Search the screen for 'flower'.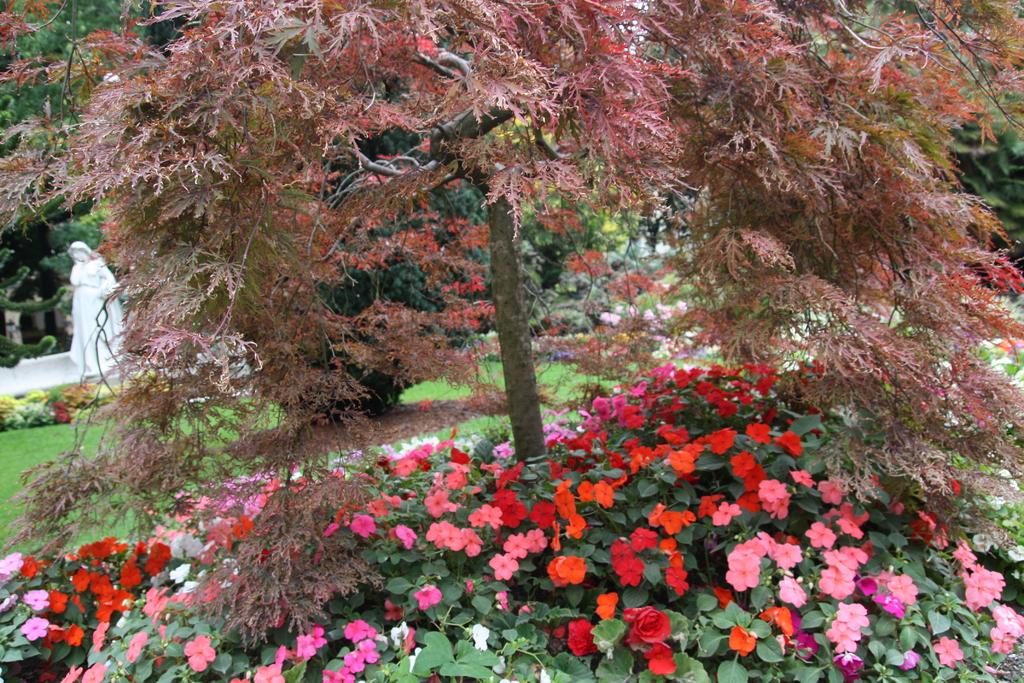
Found at pyautogui.locateOnScreen(0, 554, 19, 579).
